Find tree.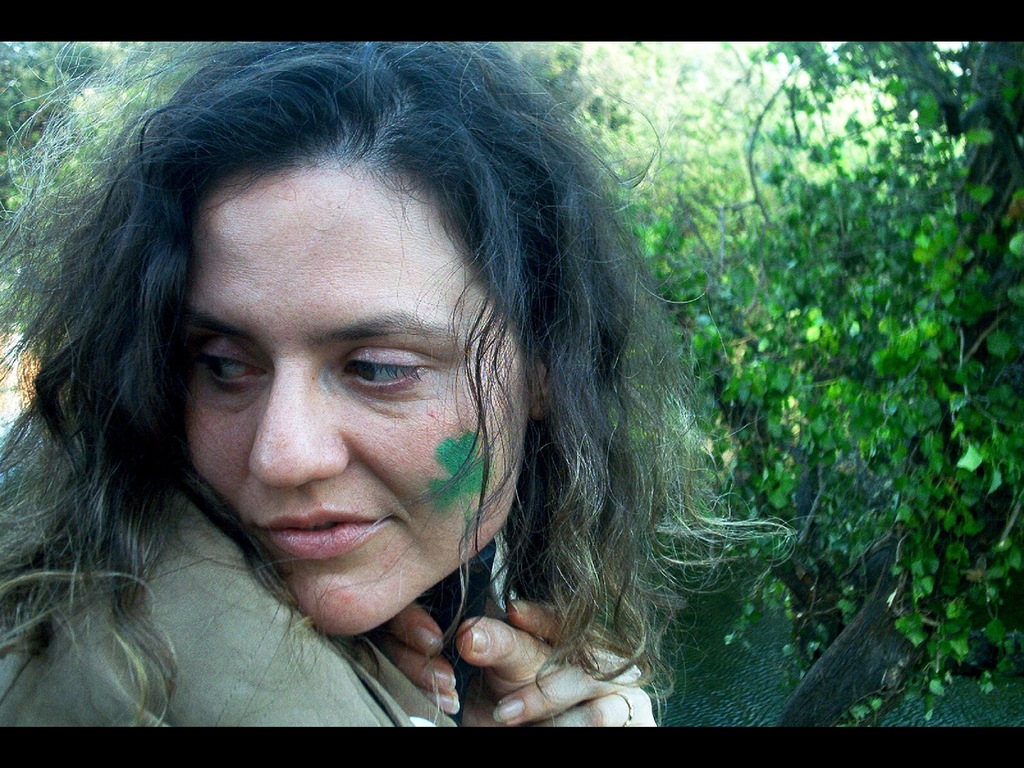
Rect(0, 40, 1022, 732).
